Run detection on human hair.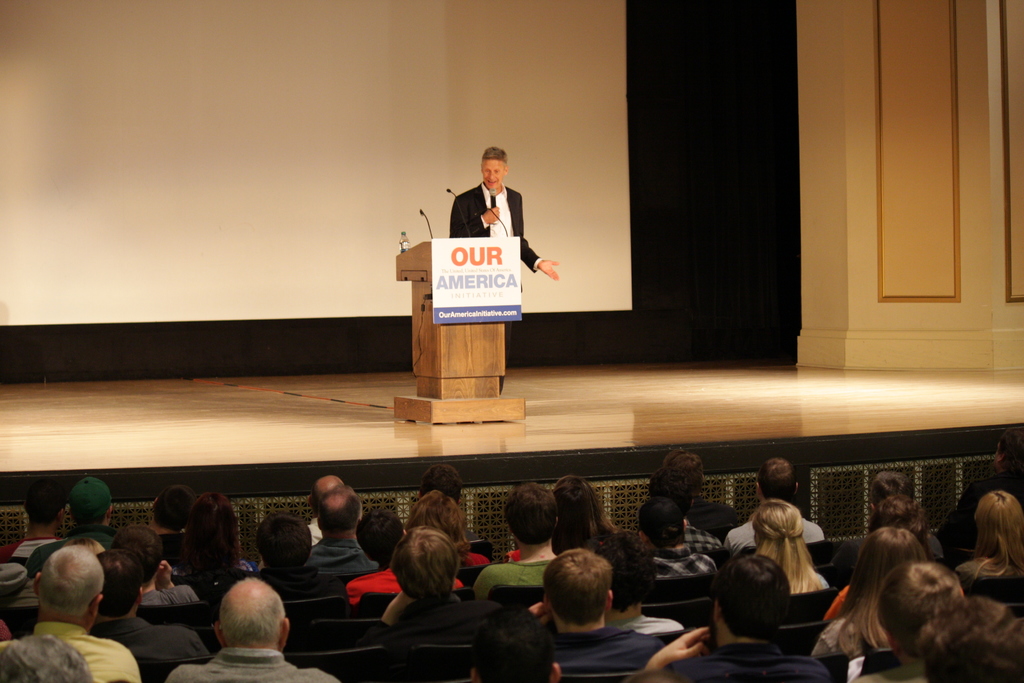
Result: left=666, top=446, right=706, bottom=505.
